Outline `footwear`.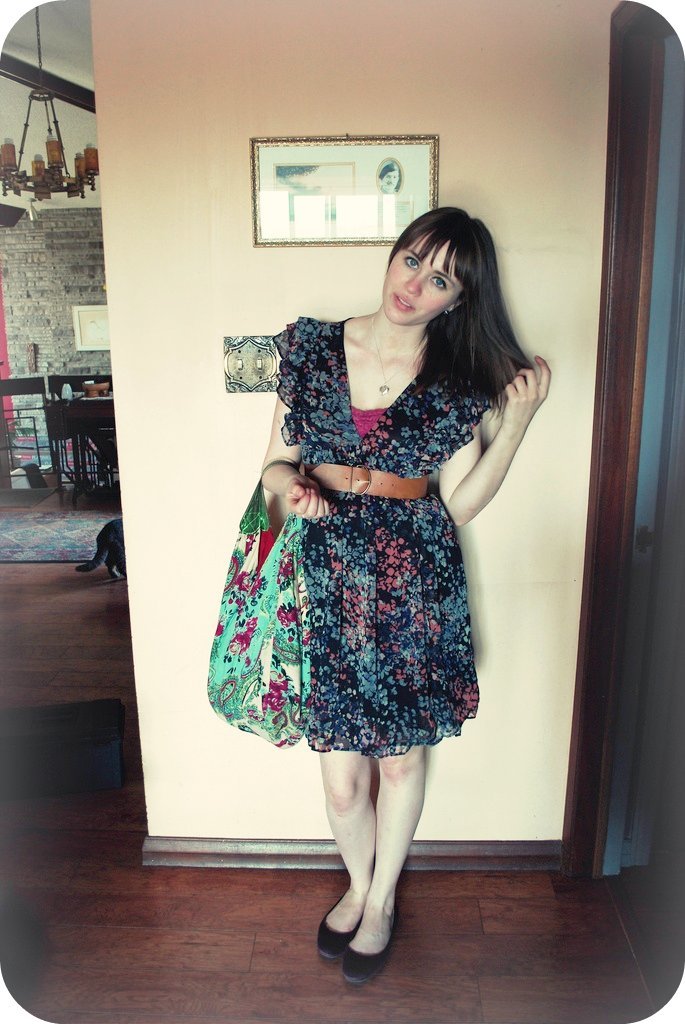
Outline: region(315, 893, 363, 955).
